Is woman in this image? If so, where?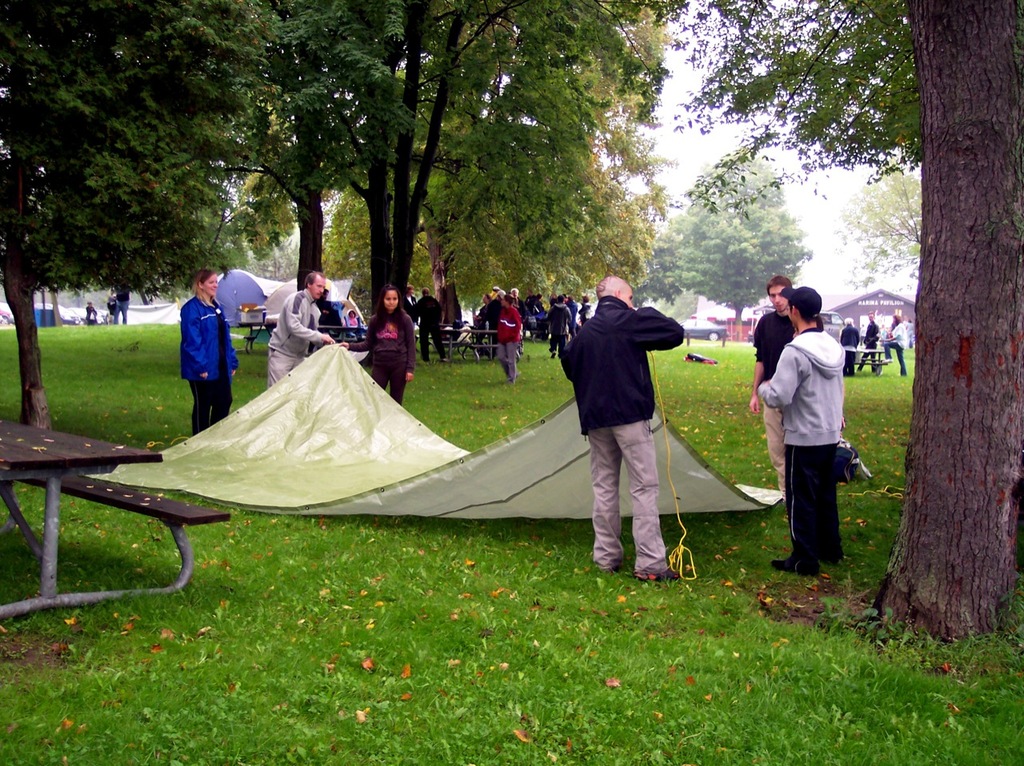
Yes, at [498, 299, 518, 390].
